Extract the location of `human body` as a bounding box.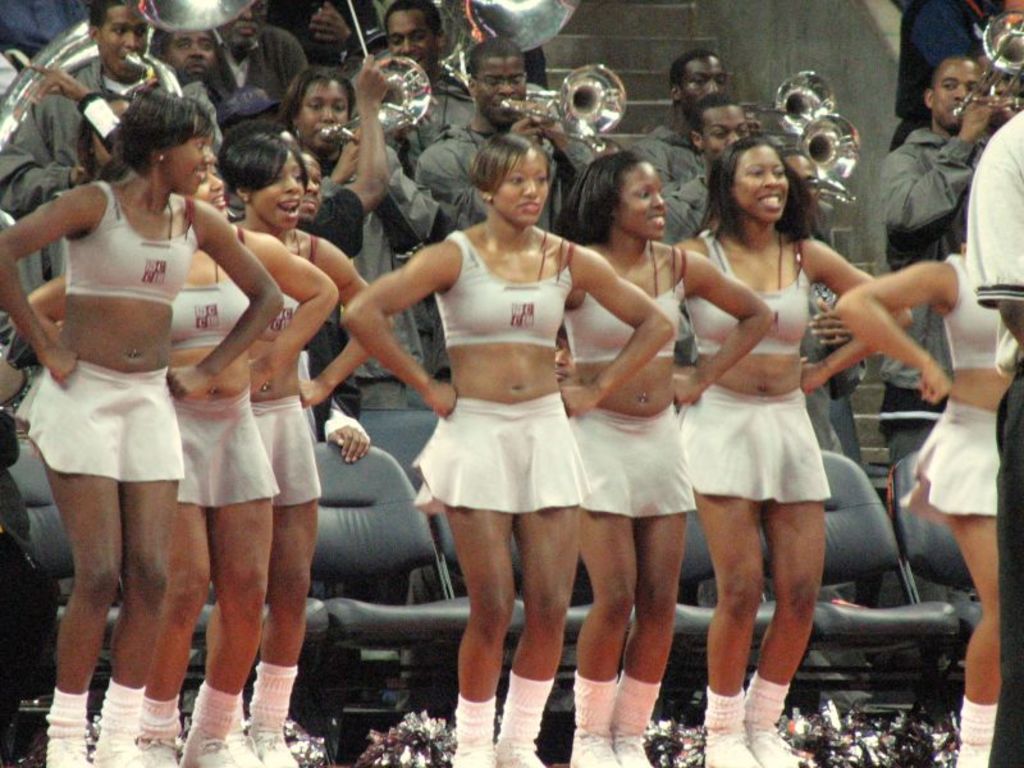
<region>881, 100, 988, 463</region>.
